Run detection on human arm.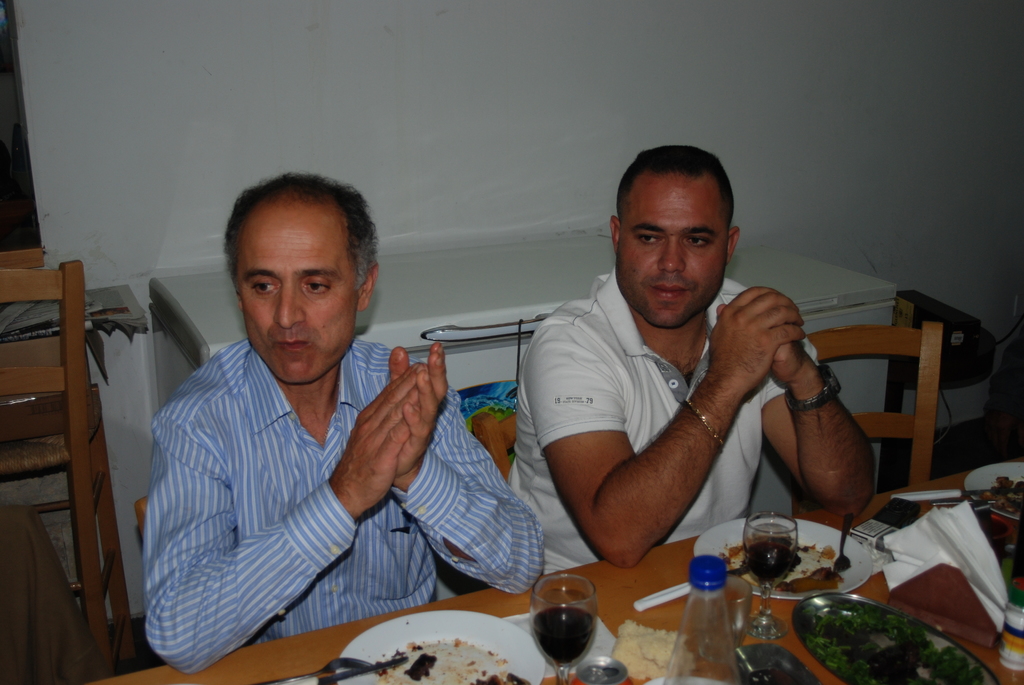
Result: box(771, 343, 886, 542).
